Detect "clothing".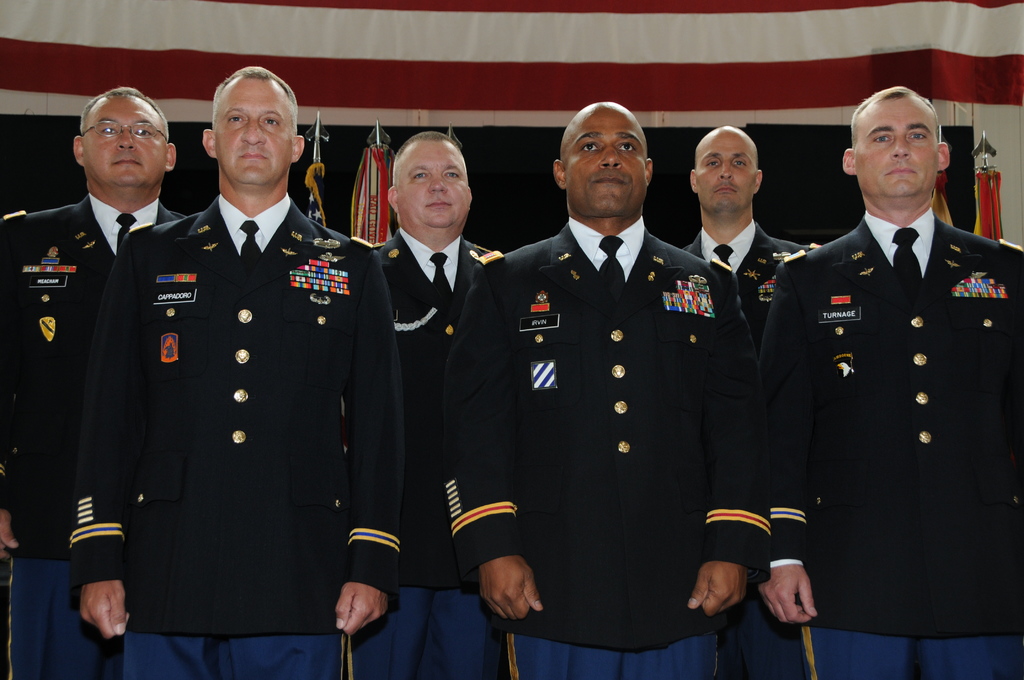
Detected at box(0, 194, 195, 679).
